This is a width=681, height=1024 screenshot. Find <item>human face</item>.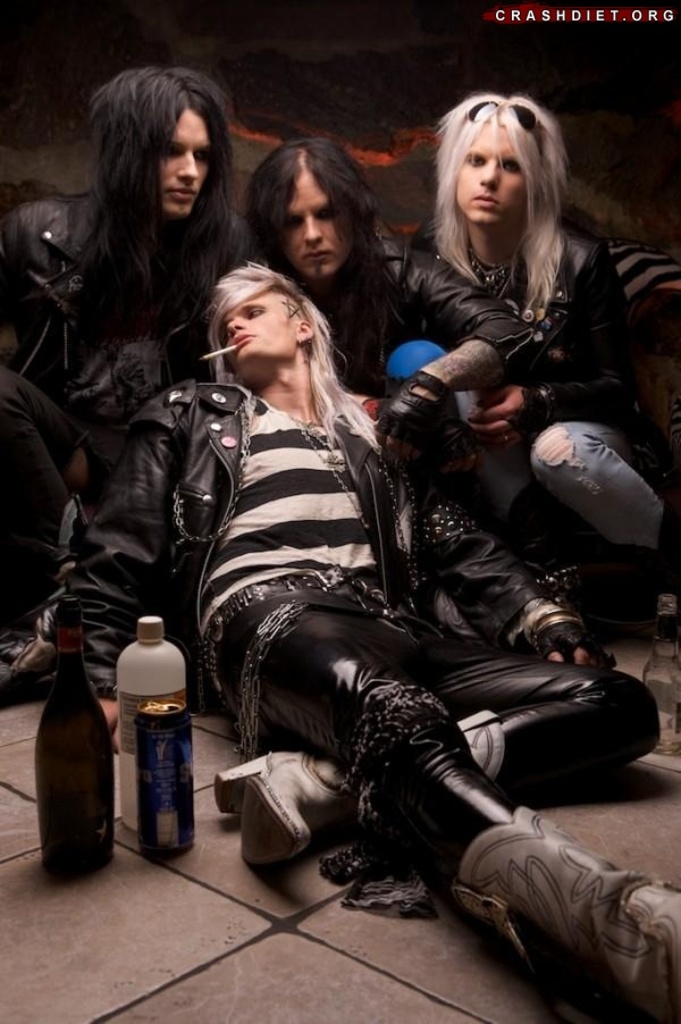
Bounding box: box=[288, 183, 352, 283].
